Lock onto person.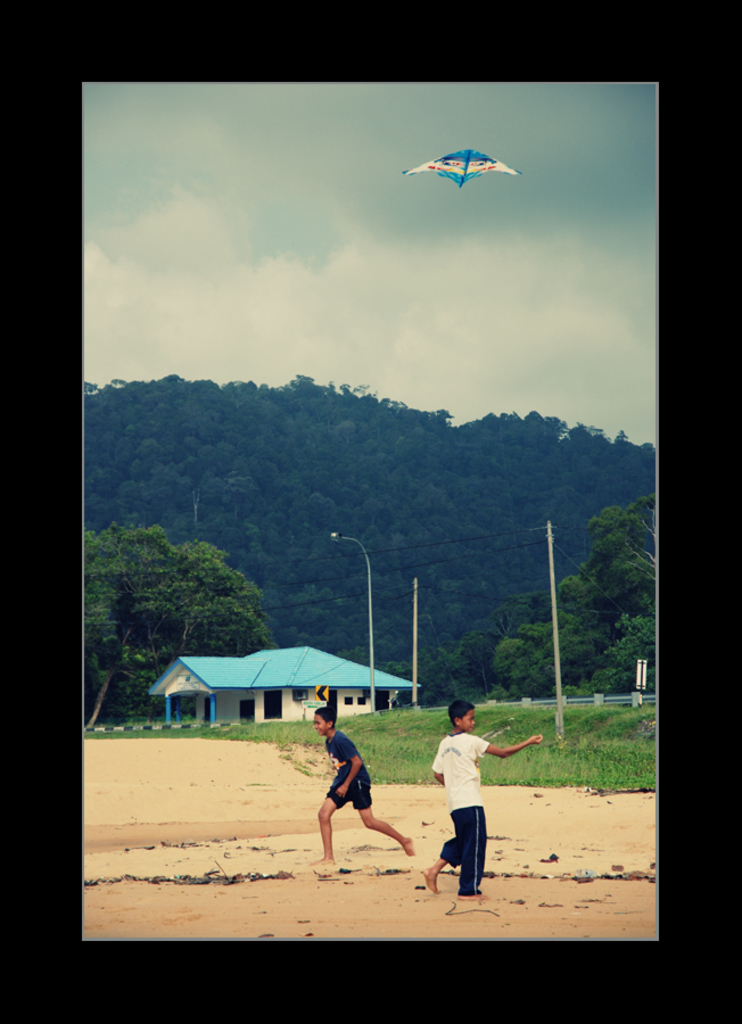
Locked: {"x1": 313, "y1": 722, "x2": 390, "y2": 860}.
